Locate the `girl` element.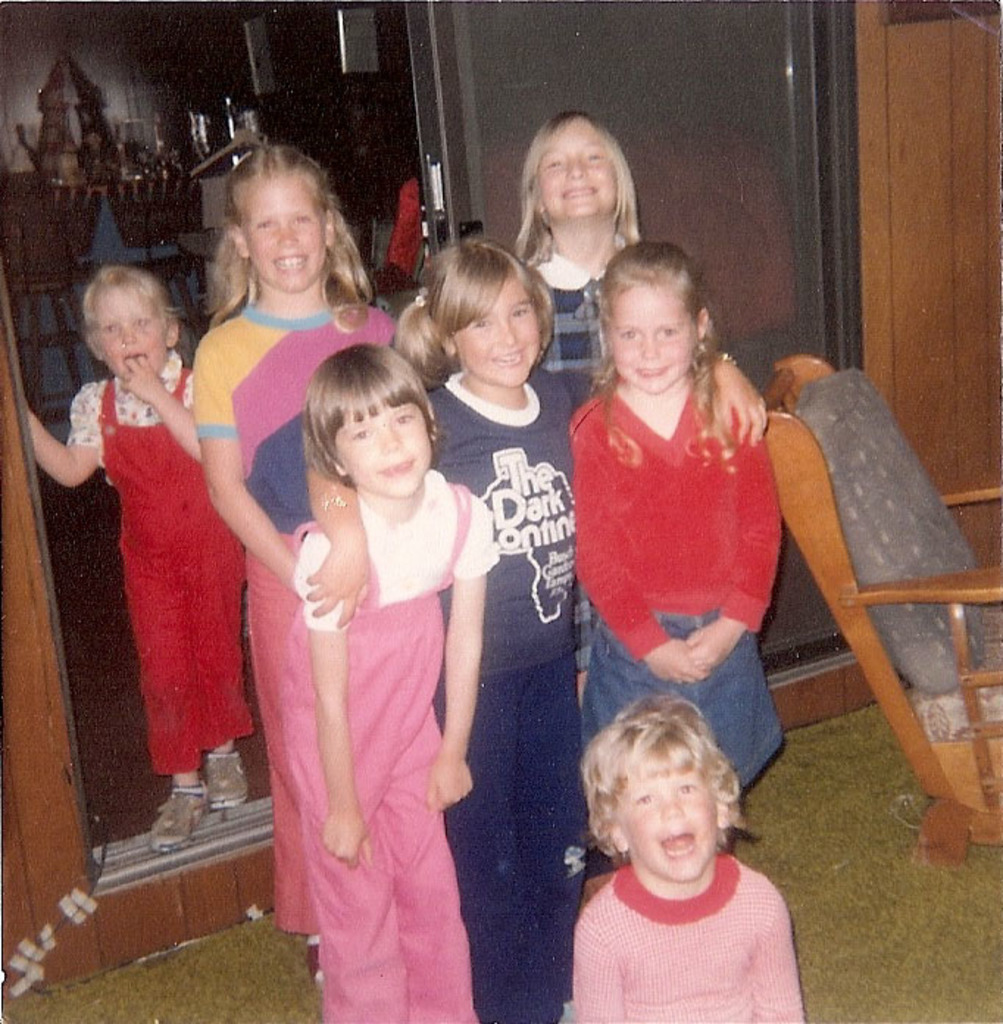
Element bbox: <region>502, 104, 768, 415</region>.
